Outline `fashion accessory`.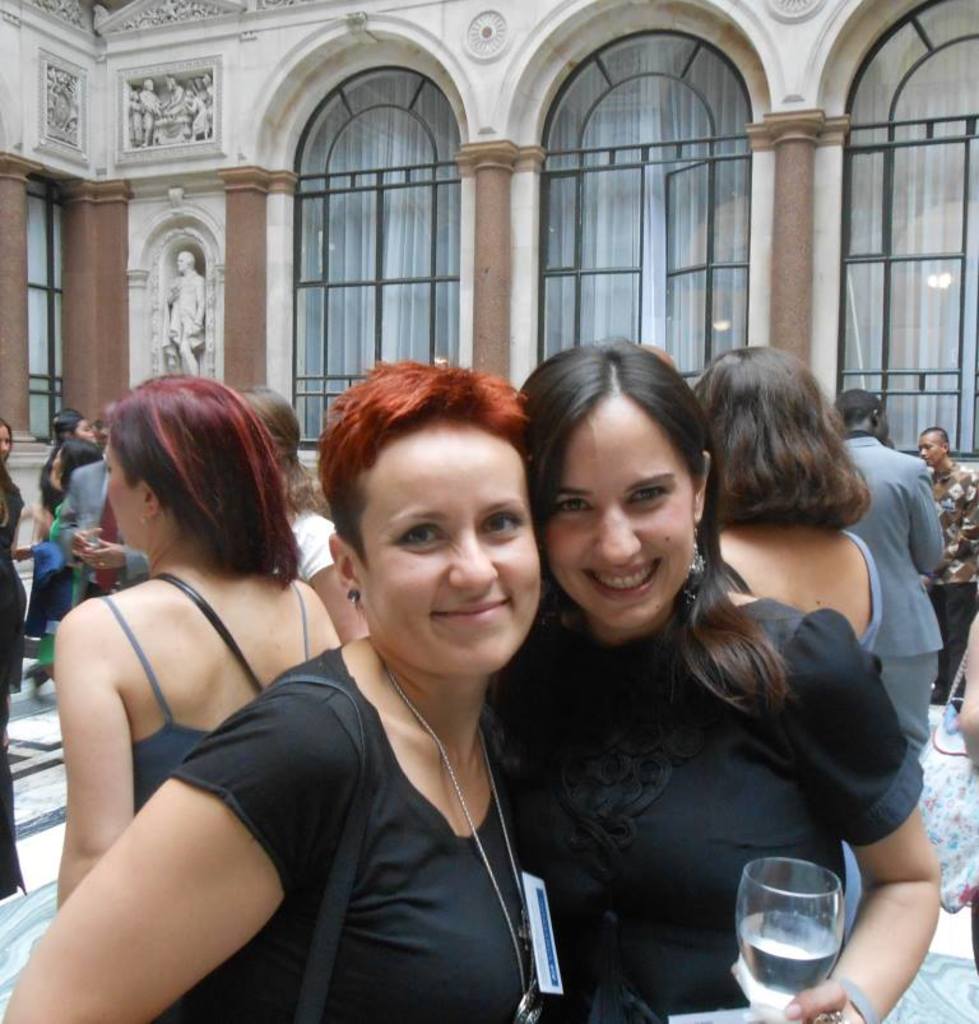
Outline: l=343, t=583, r=365, b=608.
